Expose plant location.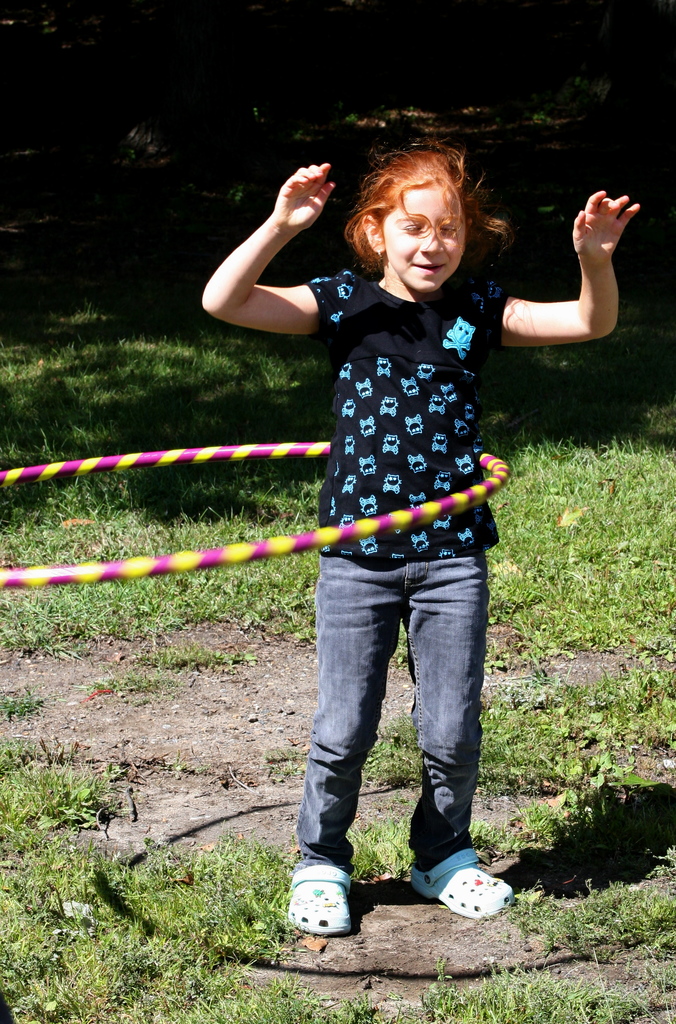
Exposed at [left=413, top=933, right=645, bottom=1022].
